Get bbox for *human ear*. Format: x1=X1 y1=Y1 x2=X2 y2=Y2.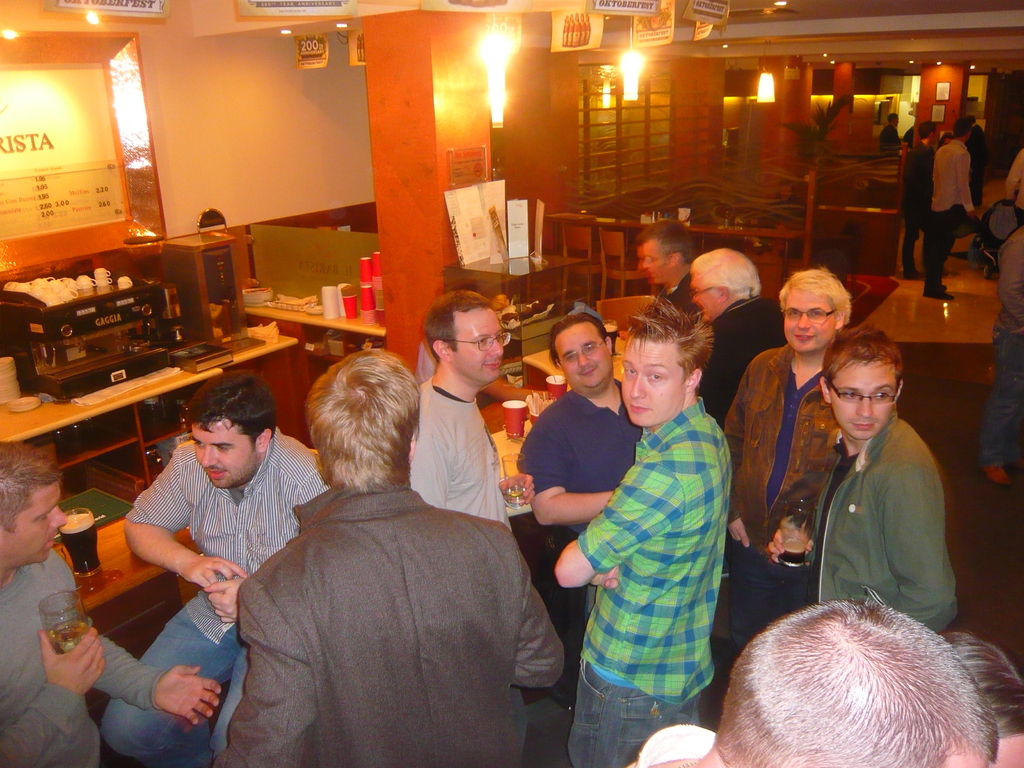
x1=685 y1=371 x2=702 y2=388.
